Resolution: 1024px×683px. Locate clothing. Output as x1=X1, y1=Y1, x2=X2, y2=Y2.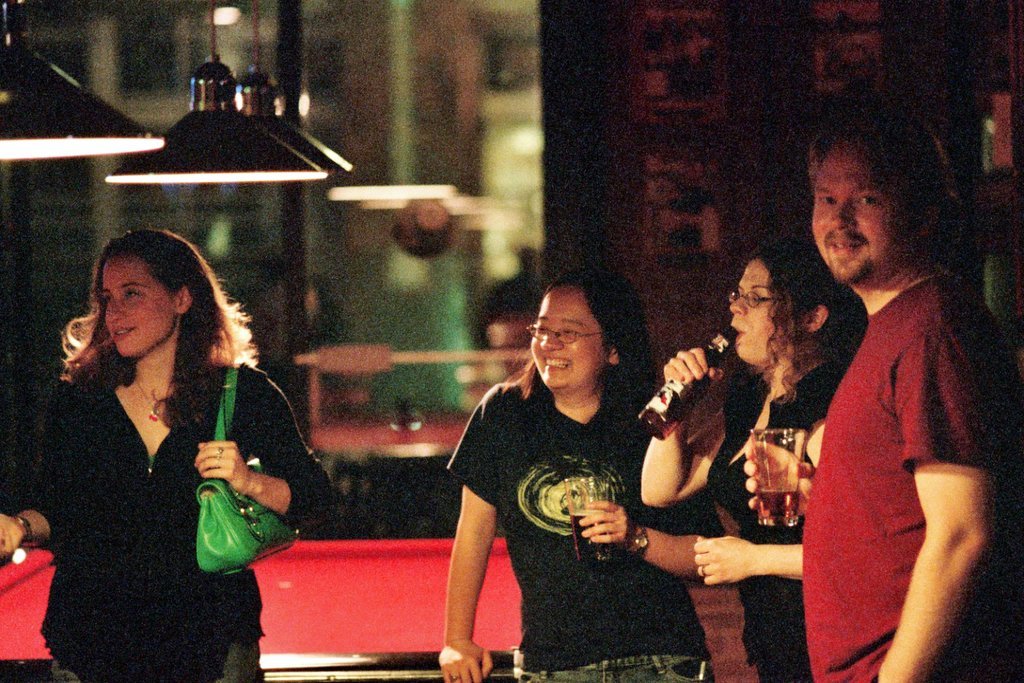
x1=469, y1=345, x2=669, y2=644.
